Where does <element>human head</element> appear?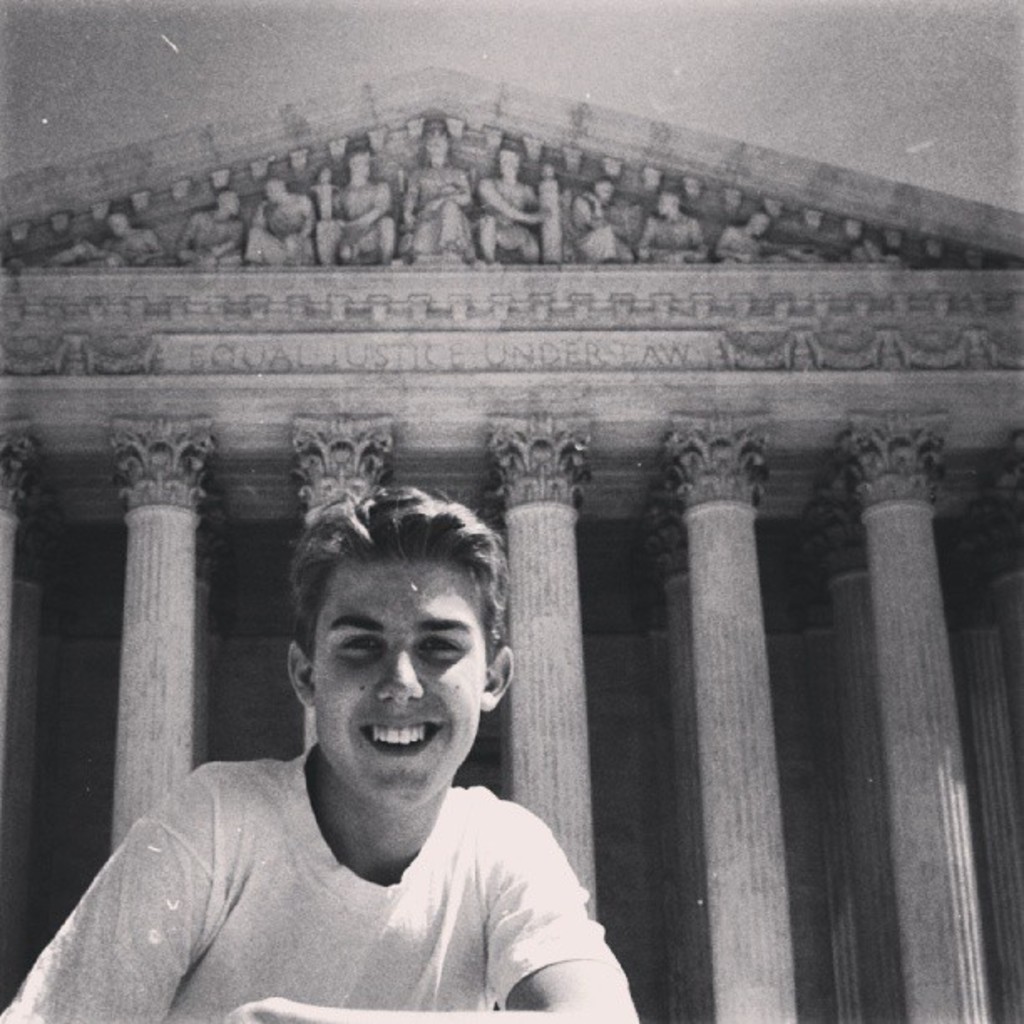
Appears at 264,176,284,206.
